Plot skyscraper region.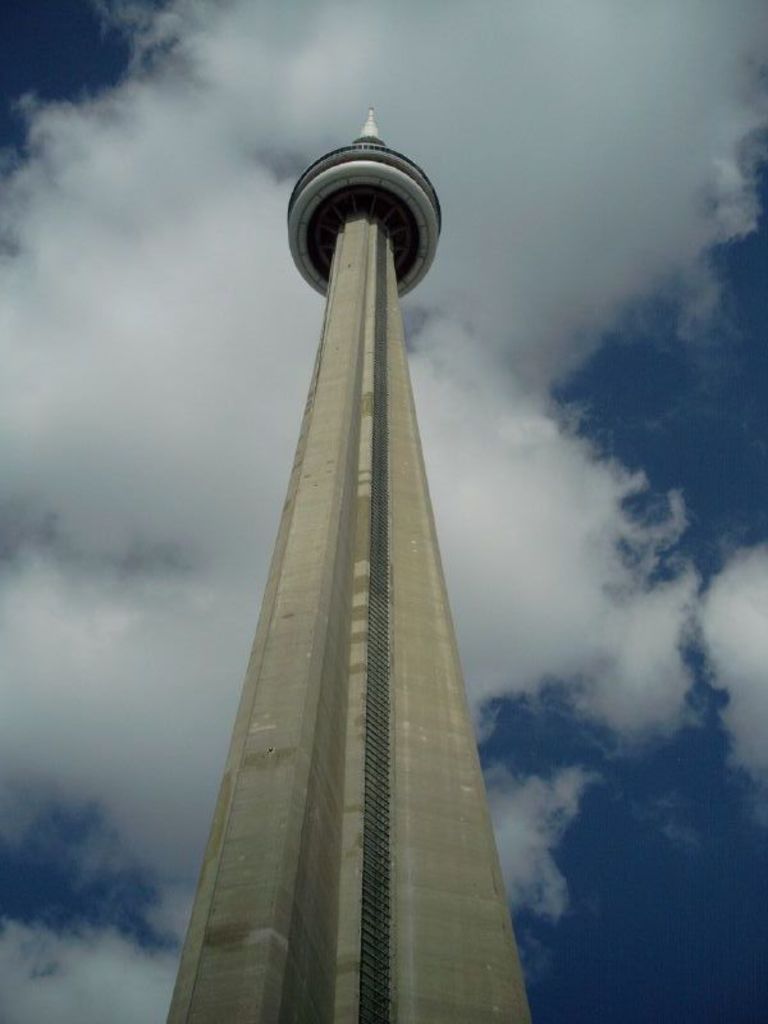
Plotted at bbox=[155, 100, 543, 1023].
